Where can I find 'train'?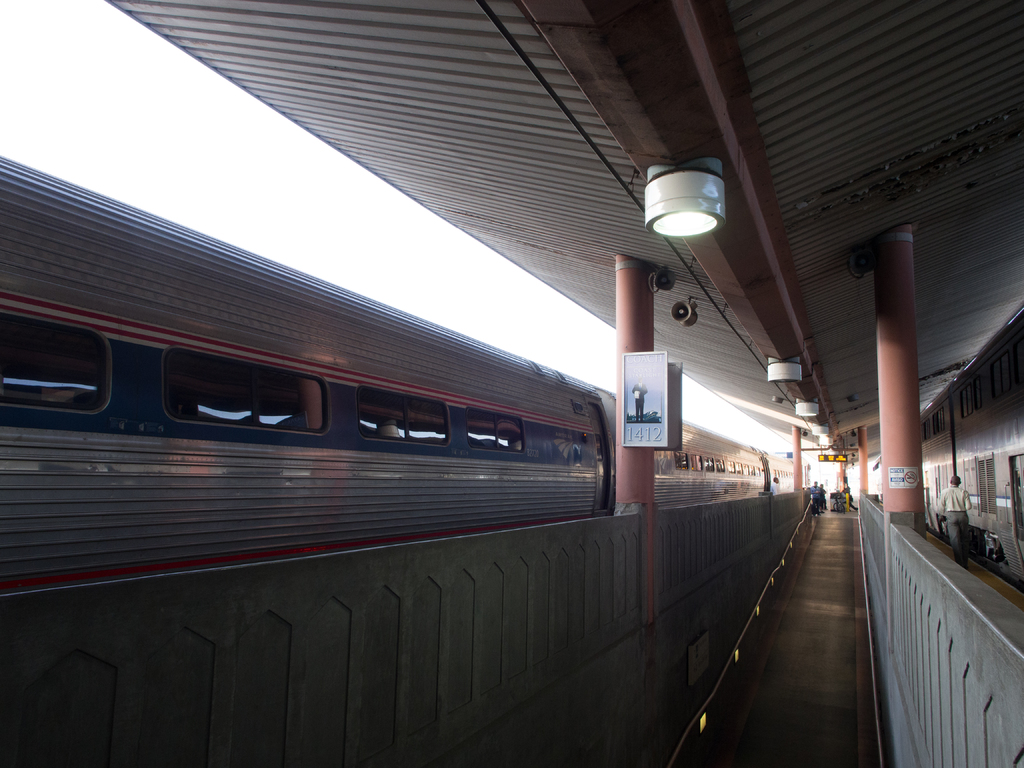
You can find it at bbox=[0, 154, 840, 602].
